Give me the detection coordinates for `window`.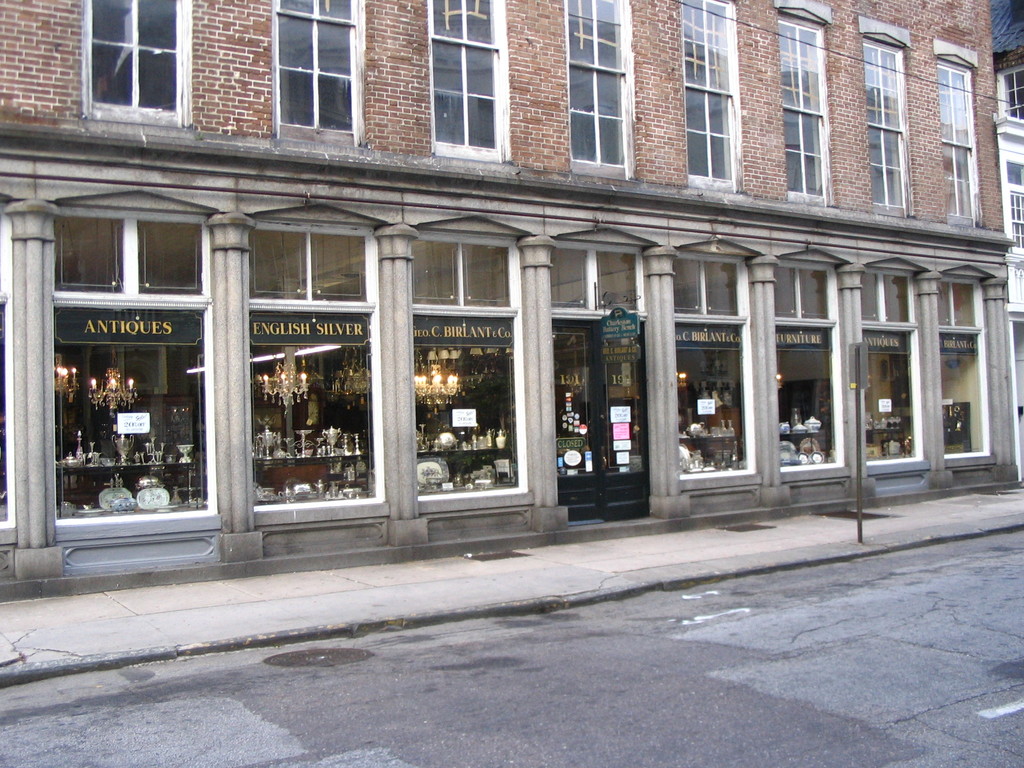
[x1=941, y1=274, x2=991, y2=458].
